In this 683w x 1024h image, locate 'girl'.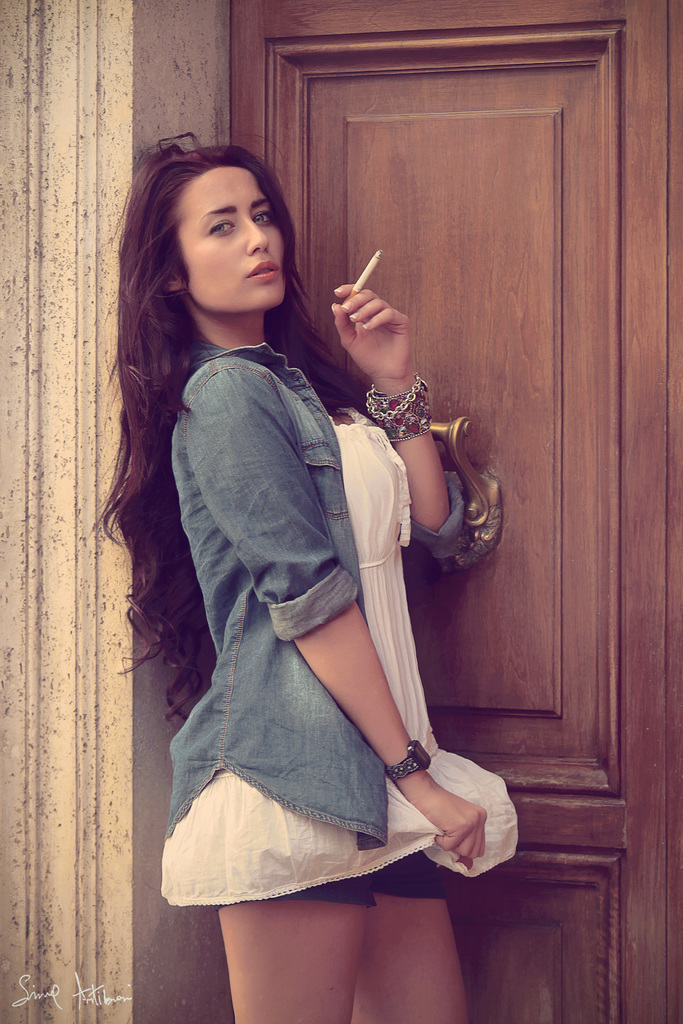
Bounding box: {"left": 88, "top": 115, "right": 527, "bottom": 1023}.
